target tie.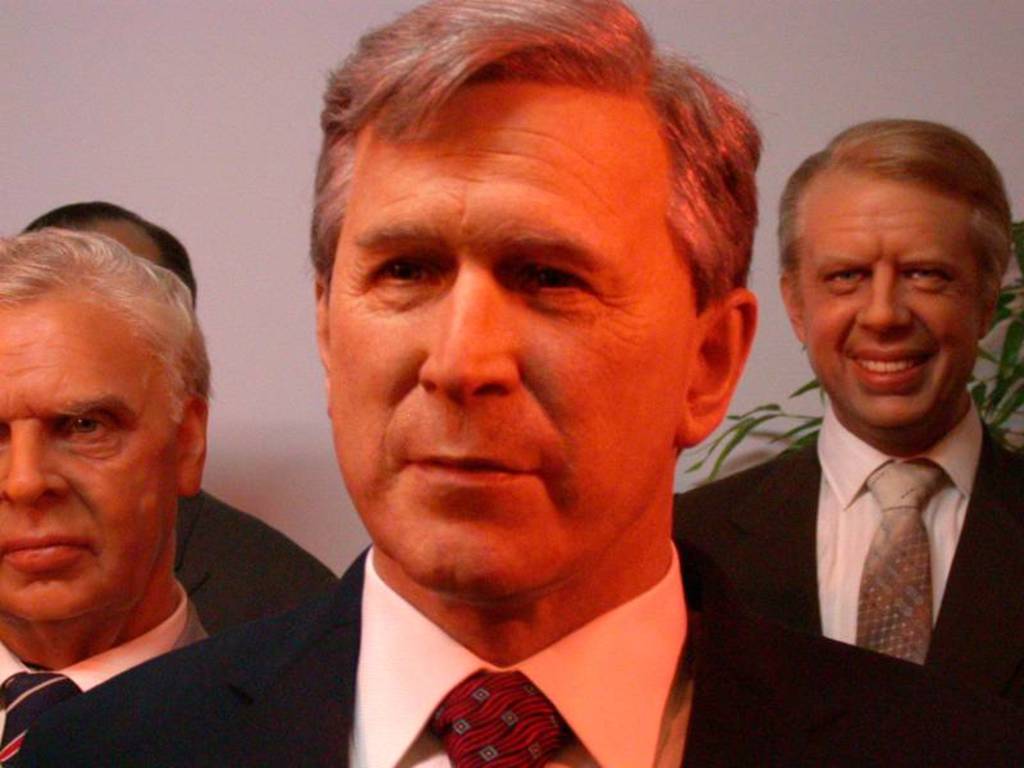
Target region: (0,675,83,767).
